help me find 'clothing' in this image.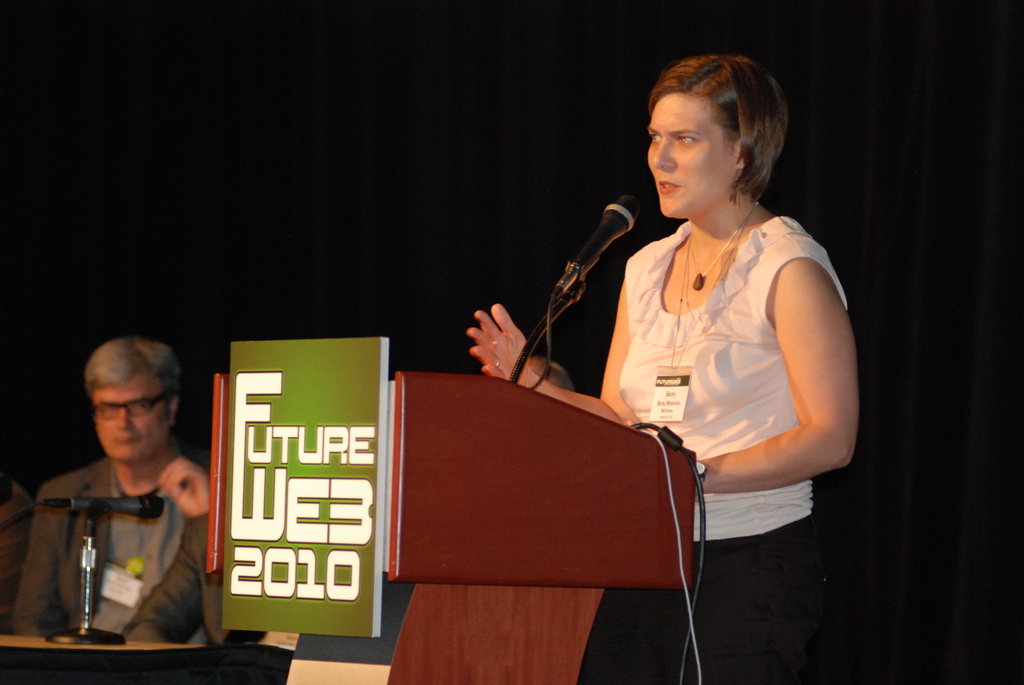
Found it: bbox=[598, 160, 848, 581].
